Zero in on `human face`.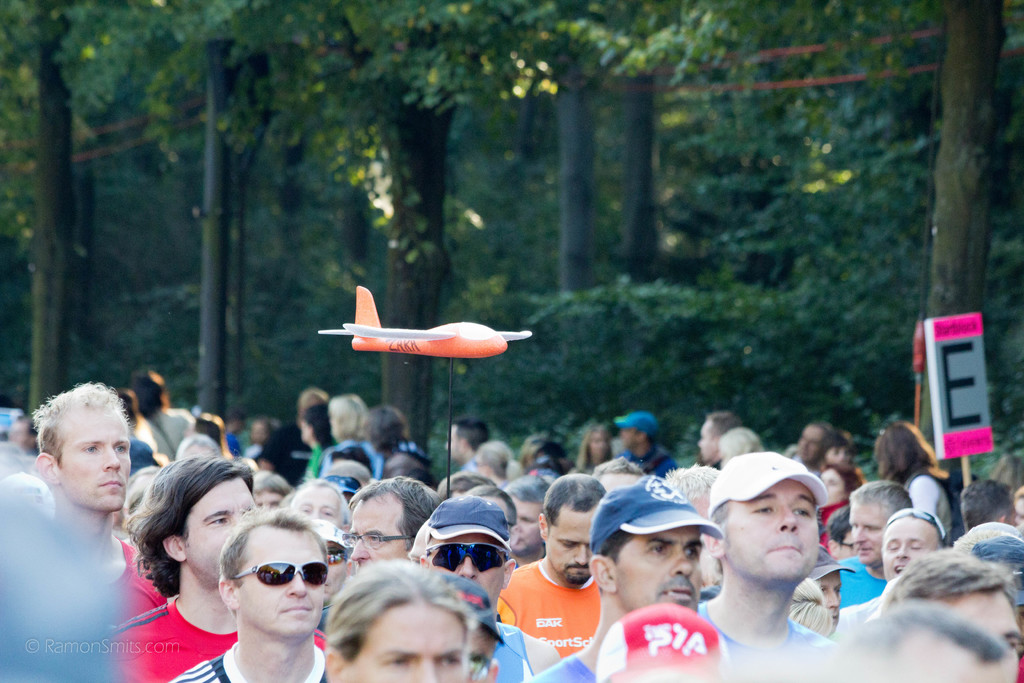
Zeroed in: x1=879 y1=520 x2=935 y2=575.
